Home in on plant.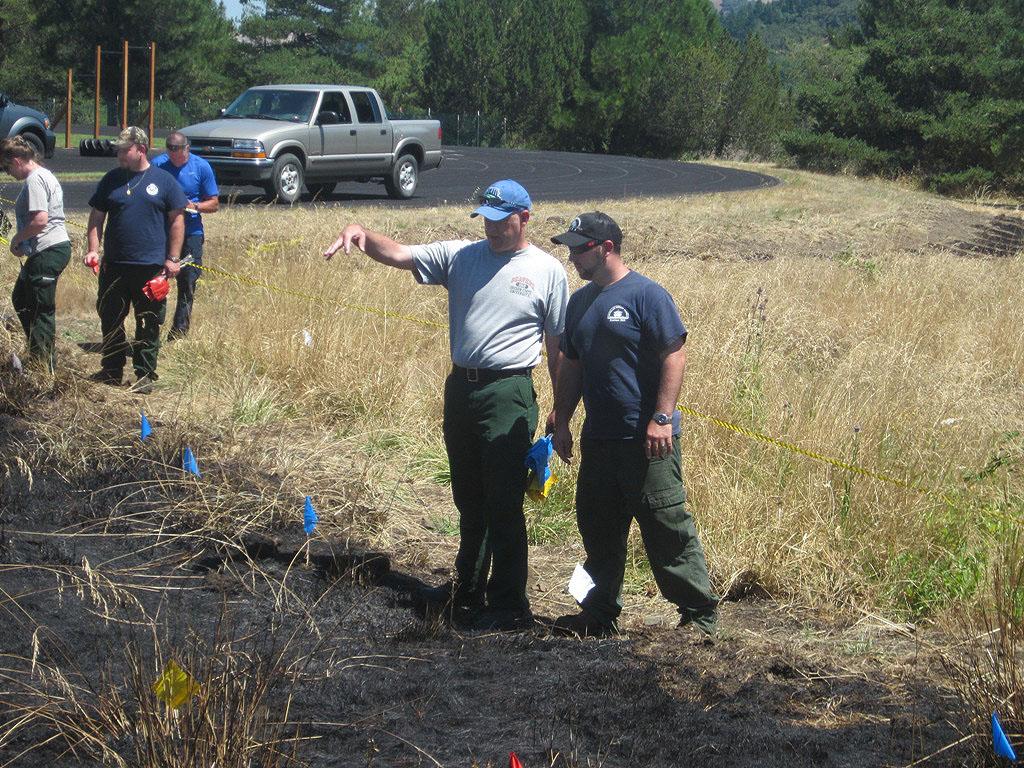
Homed in at 875, 427, 1023, 658.
